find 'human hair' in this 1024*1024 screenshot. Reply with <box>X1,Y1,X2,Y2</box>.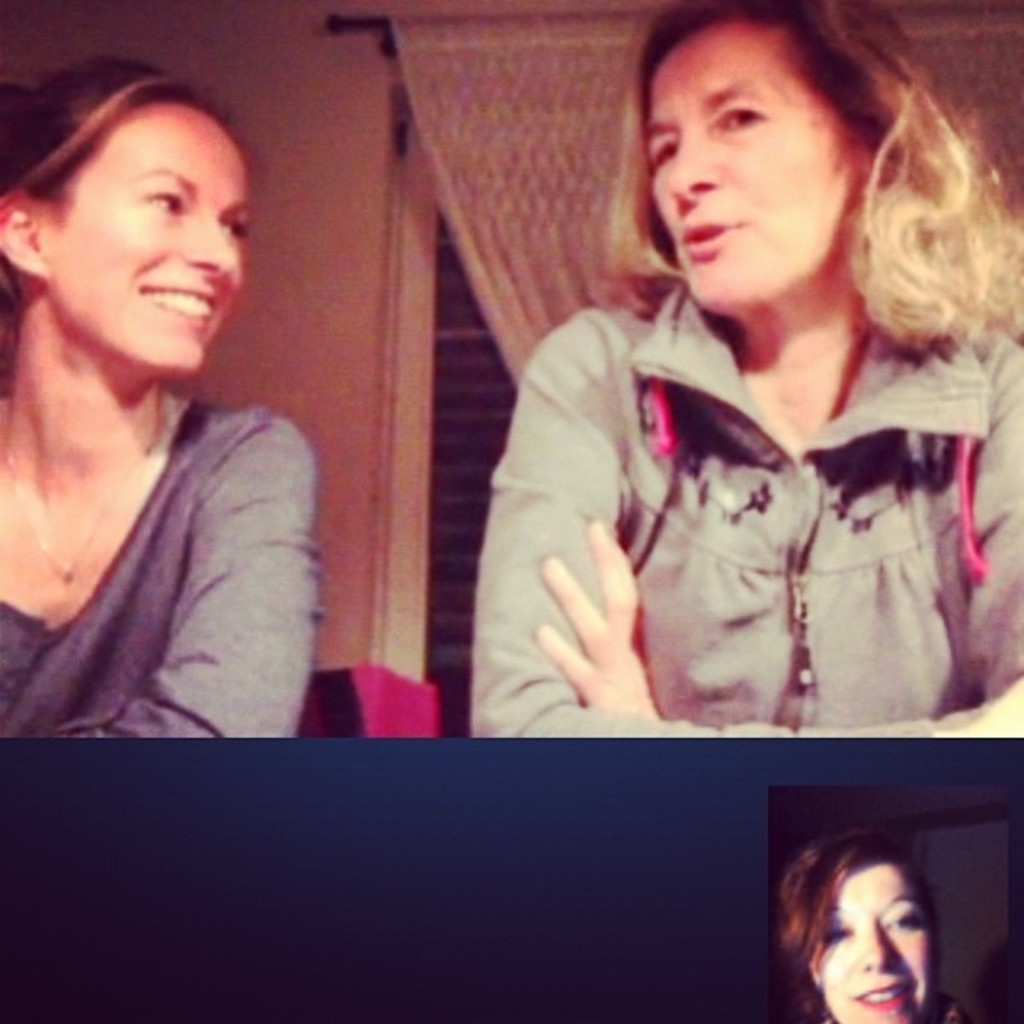
<box>778,832,907,1019</box>.
